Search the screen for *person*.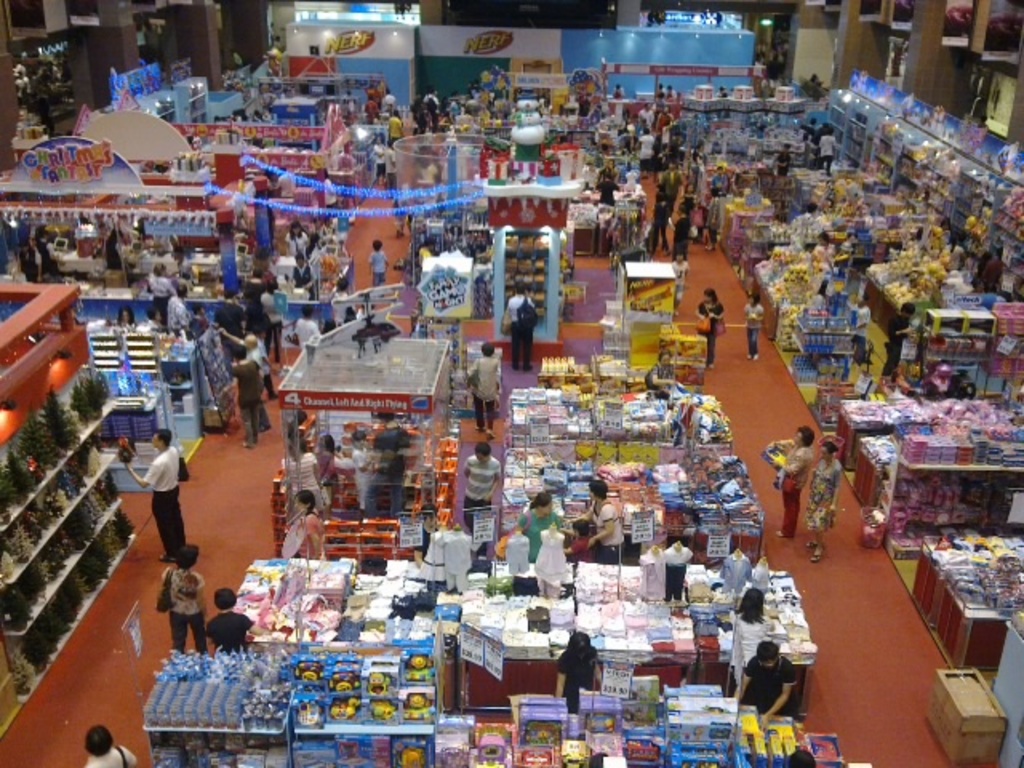
Found at box=[720, 88, 725, 98].
